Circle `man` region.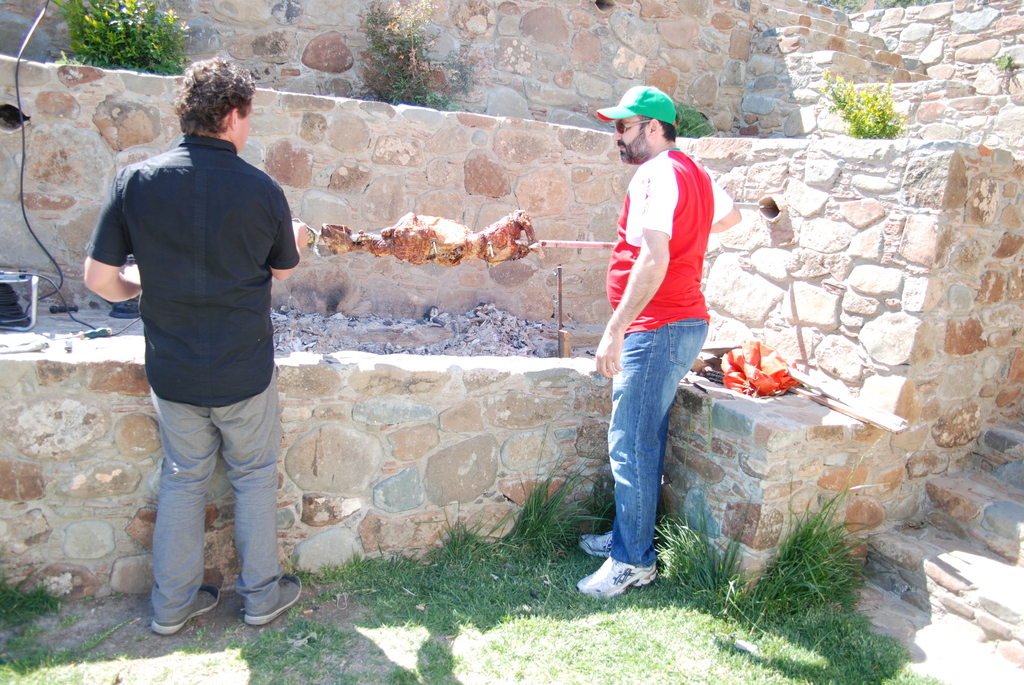
Region: <region>596, 83, 741, 595</region>.
